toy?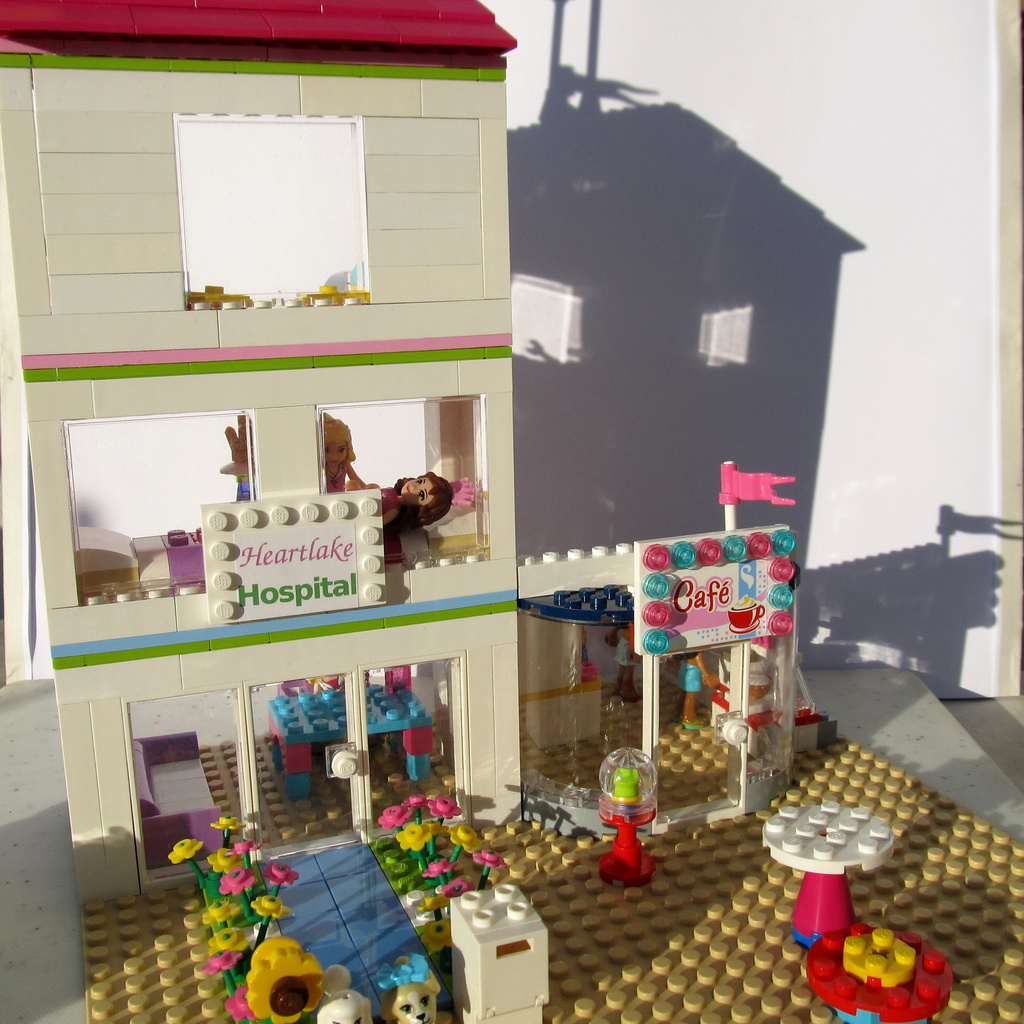
rect(593, 743, 669, 881)
